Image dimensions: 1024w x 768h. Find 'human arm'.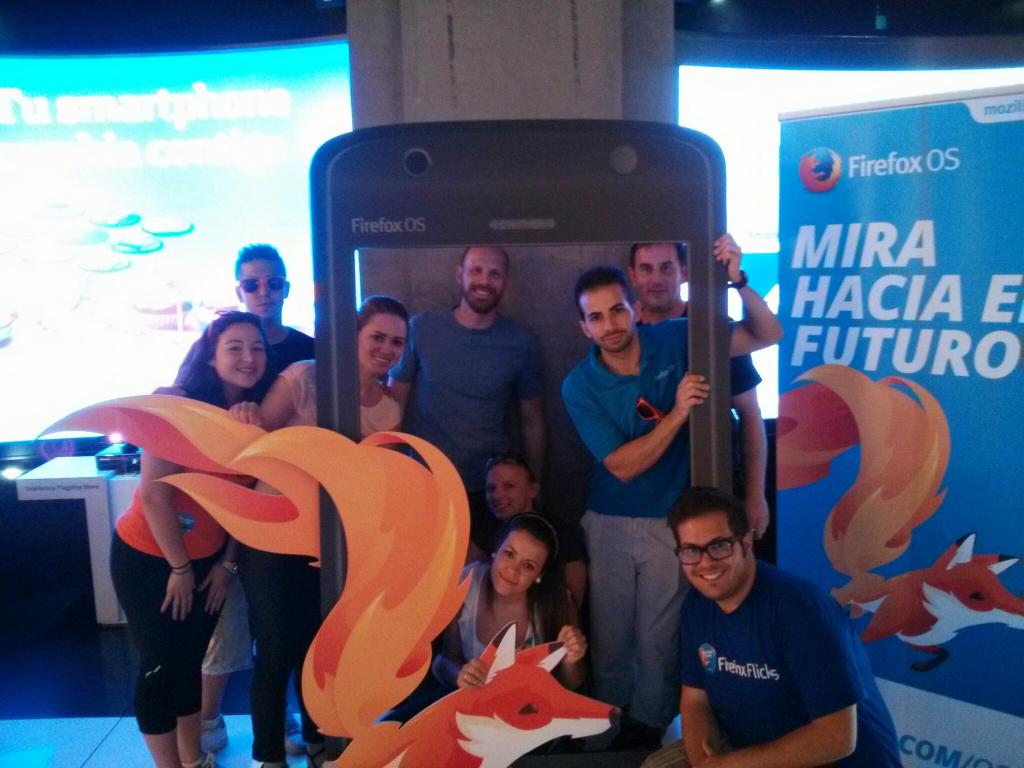
556,588,598,694.
